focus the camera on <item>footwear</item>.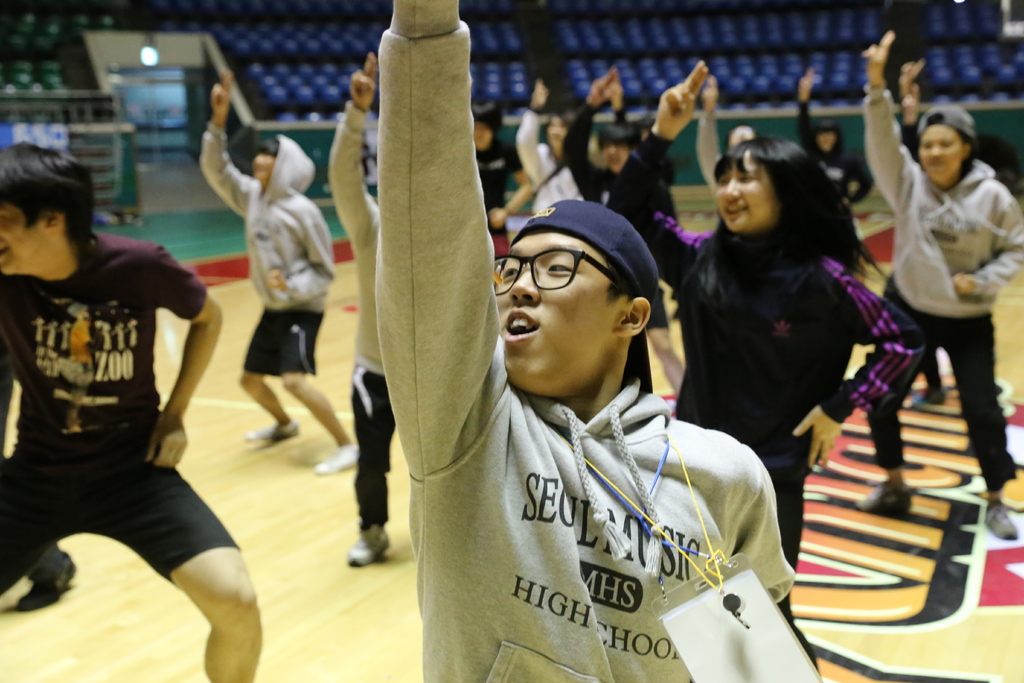
Focus region: Rect(238, 422, 301, 441).
